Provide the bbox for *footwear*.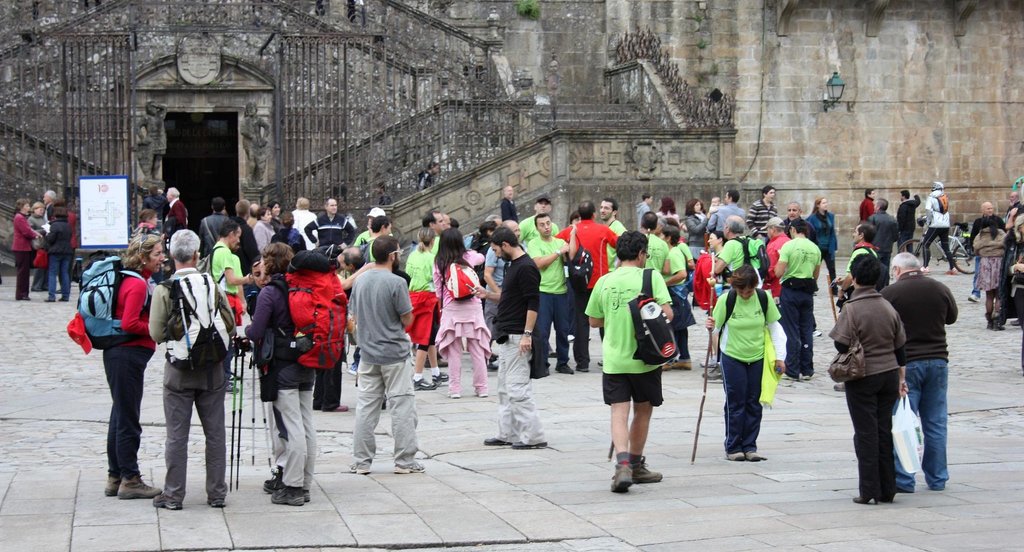
920,263,933,275.
